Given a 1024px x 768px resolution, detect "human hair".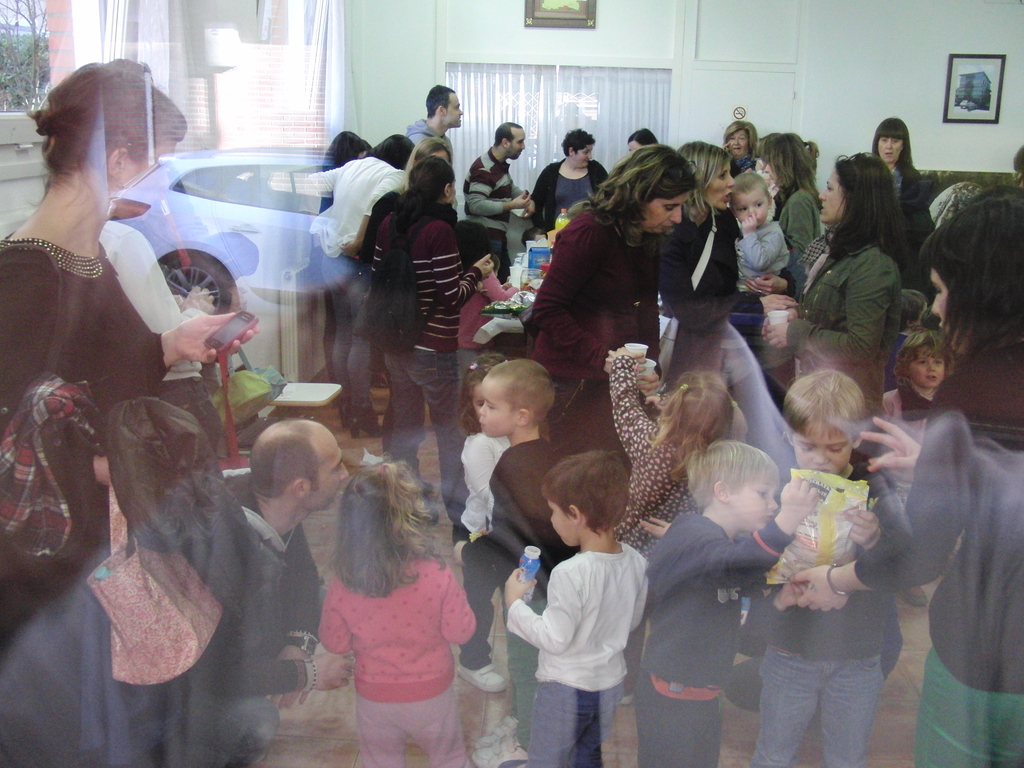
select_region(652, 367, 731, 481).
